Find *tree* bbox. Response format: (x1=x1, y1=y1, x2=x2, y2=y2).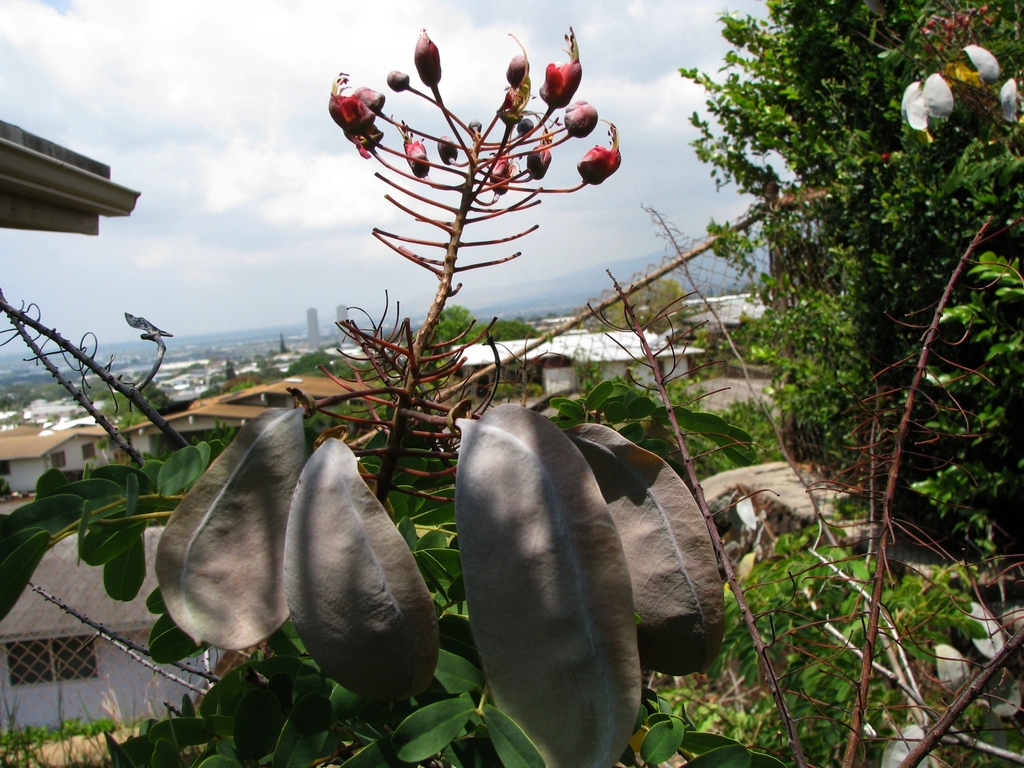
(x1=492, y1=319, x2=545, y2=347).
